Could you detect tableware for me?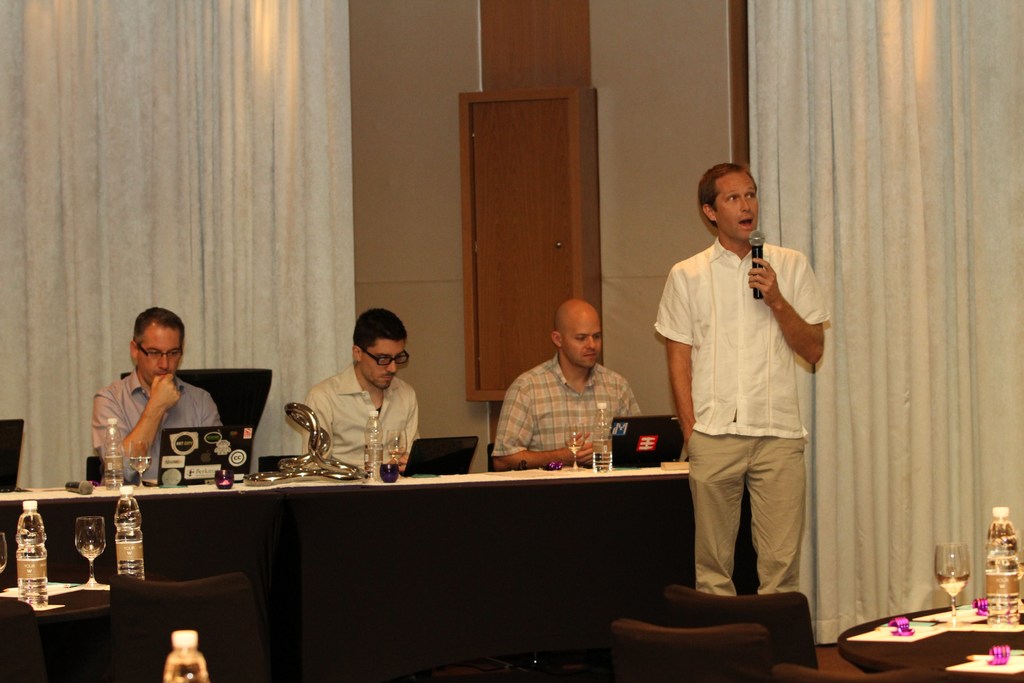
Detection result: locate(934, 541, 971, 613).
